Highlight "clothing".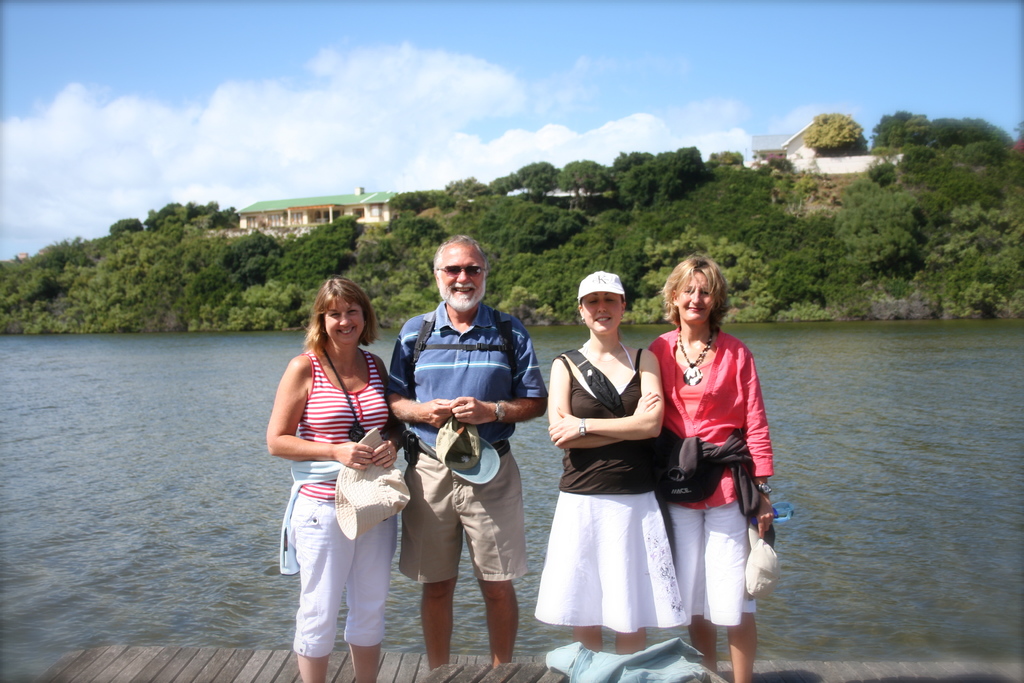
Highlighted region: BBox(544, 638, 700, 682).
